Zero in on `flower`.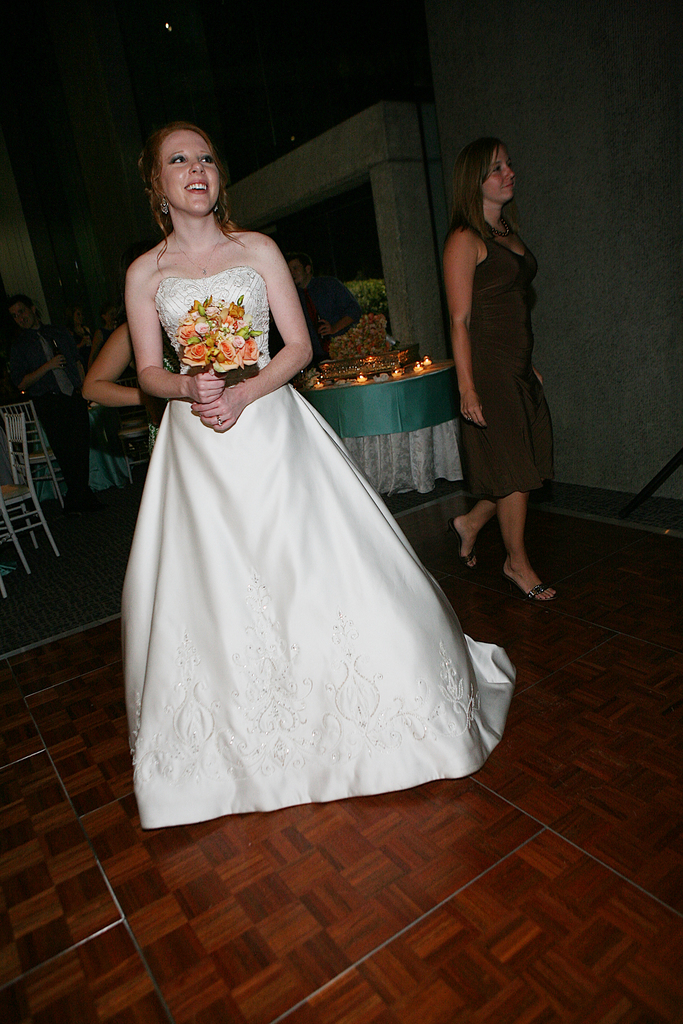
Zeroed in: 188,336,211,361.
